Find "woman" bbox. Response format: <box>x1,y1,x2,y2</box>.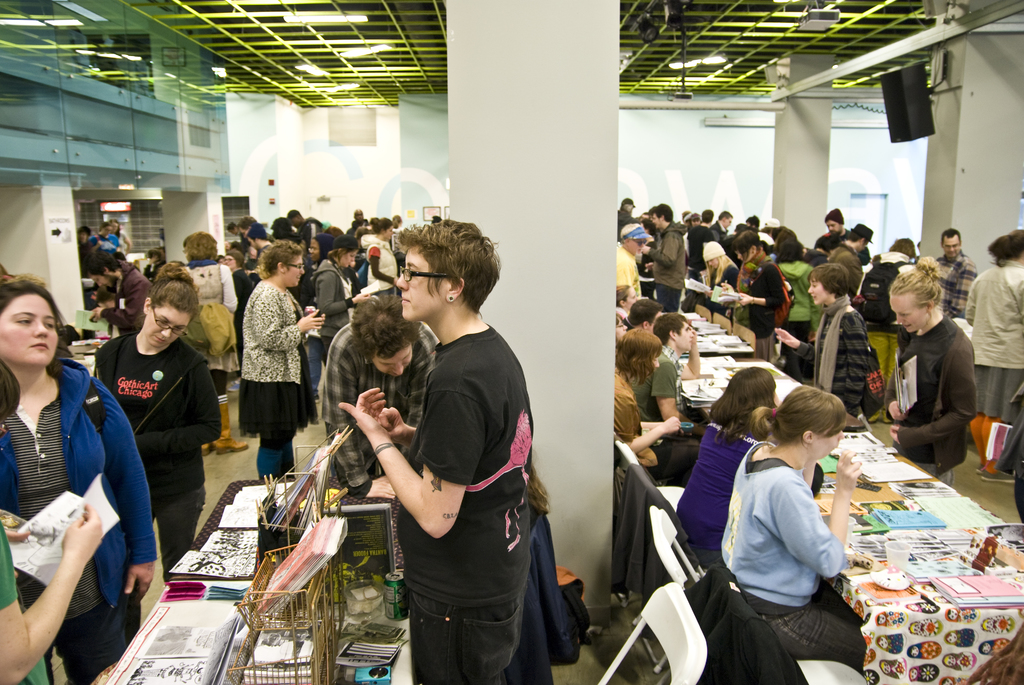
<box>880,253,980,481</box>.
